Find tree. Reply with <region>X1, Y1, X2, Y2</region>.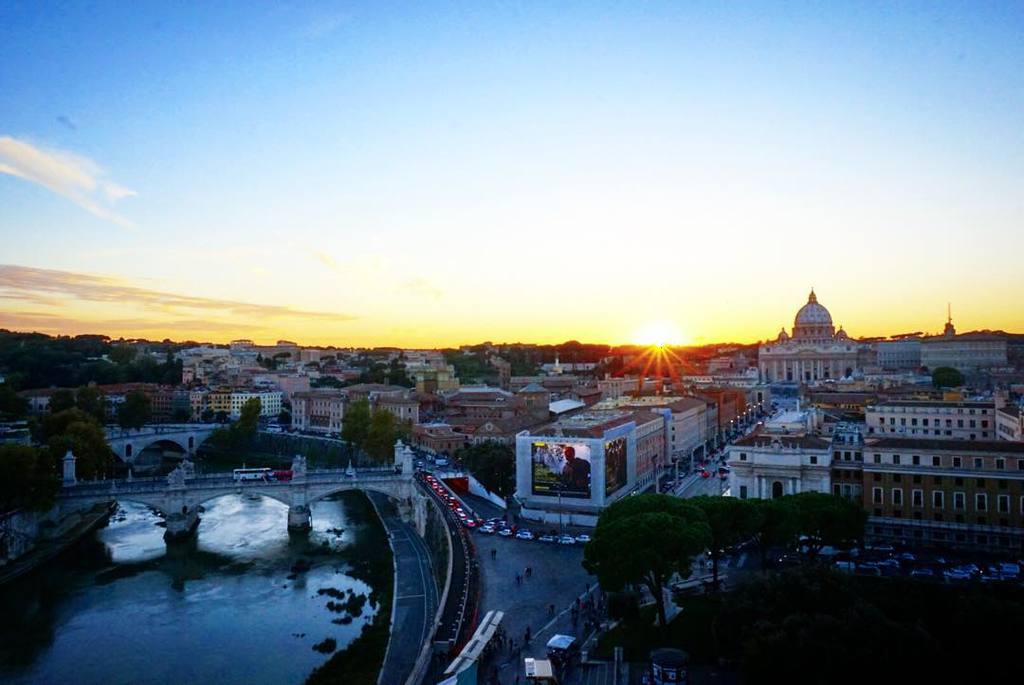
<region>167, 398, 196, 422</region>.
